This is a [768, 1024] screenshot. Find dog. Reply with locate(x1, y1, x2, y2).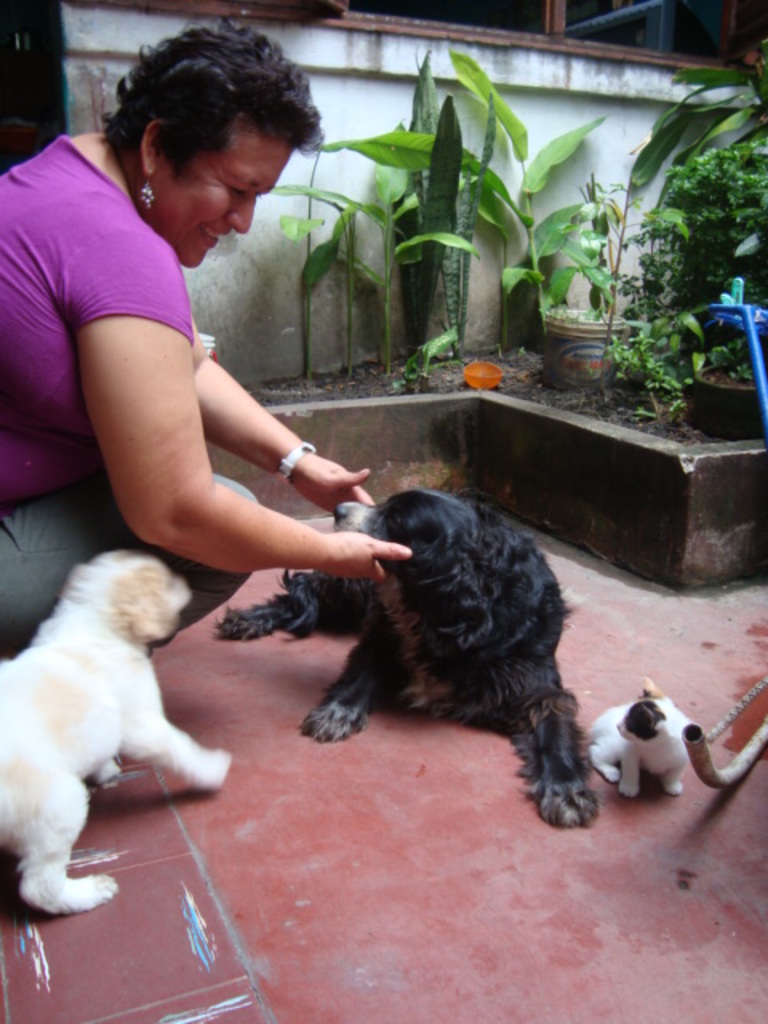
locate(0, 550, 232, 915).
